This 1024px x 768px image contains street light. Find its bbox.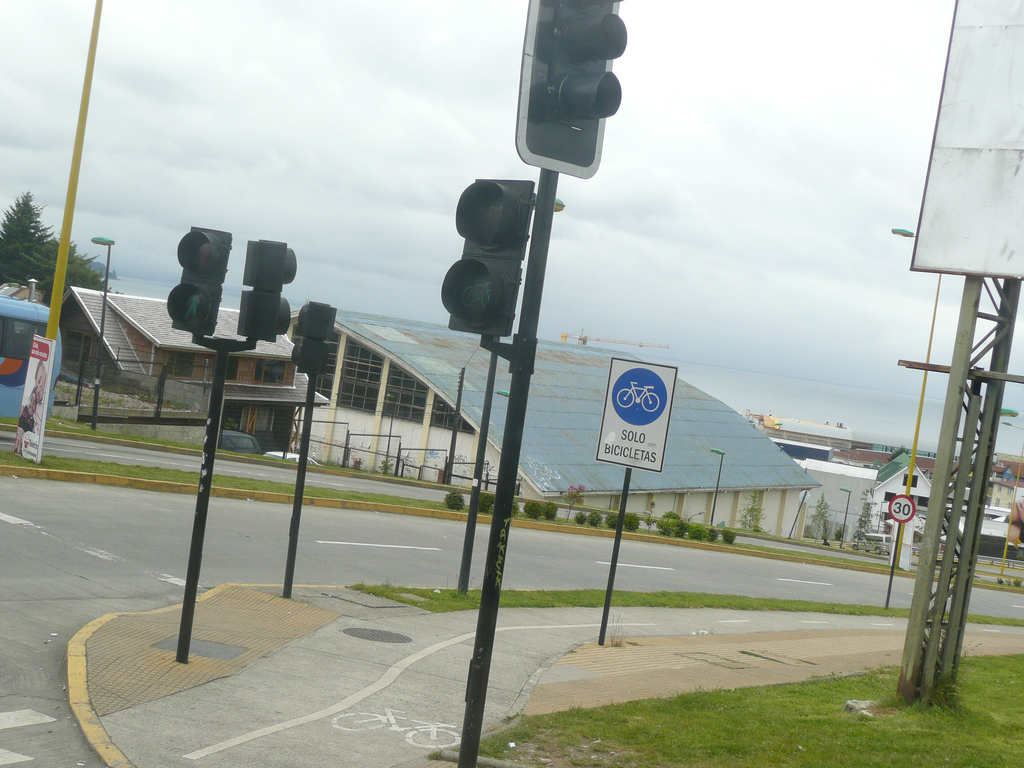
Rect(890, 229, 944, 570).
